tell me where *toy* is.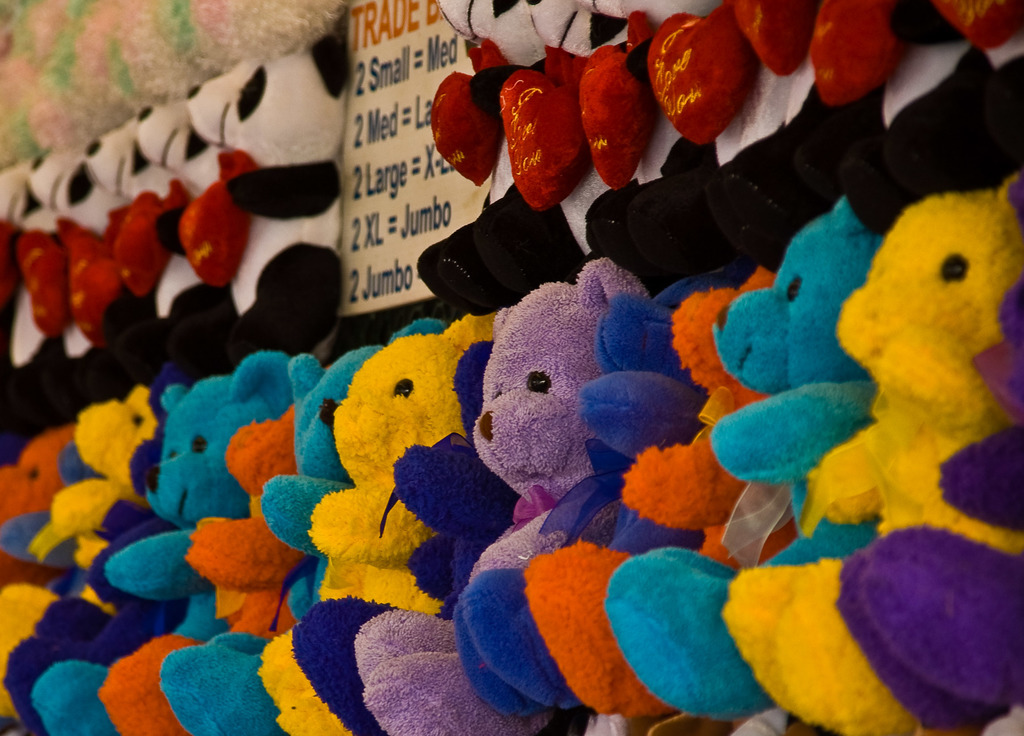
*toy* is at left=489, top=0, right=602, bottom=300.
